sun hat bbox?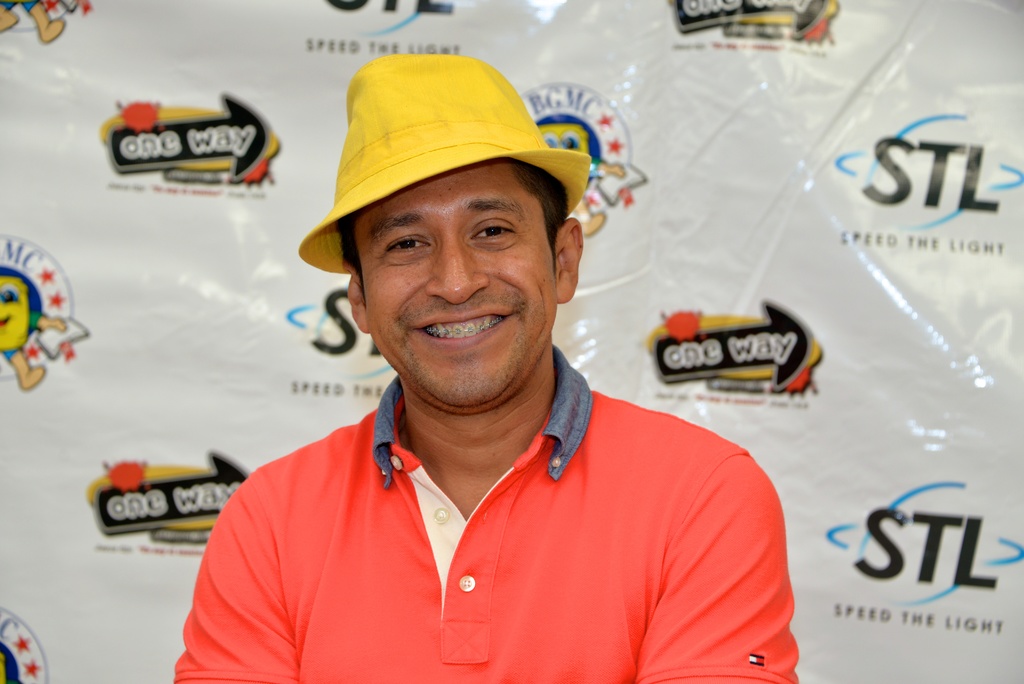
select_region(296, 53, 593, 273)
